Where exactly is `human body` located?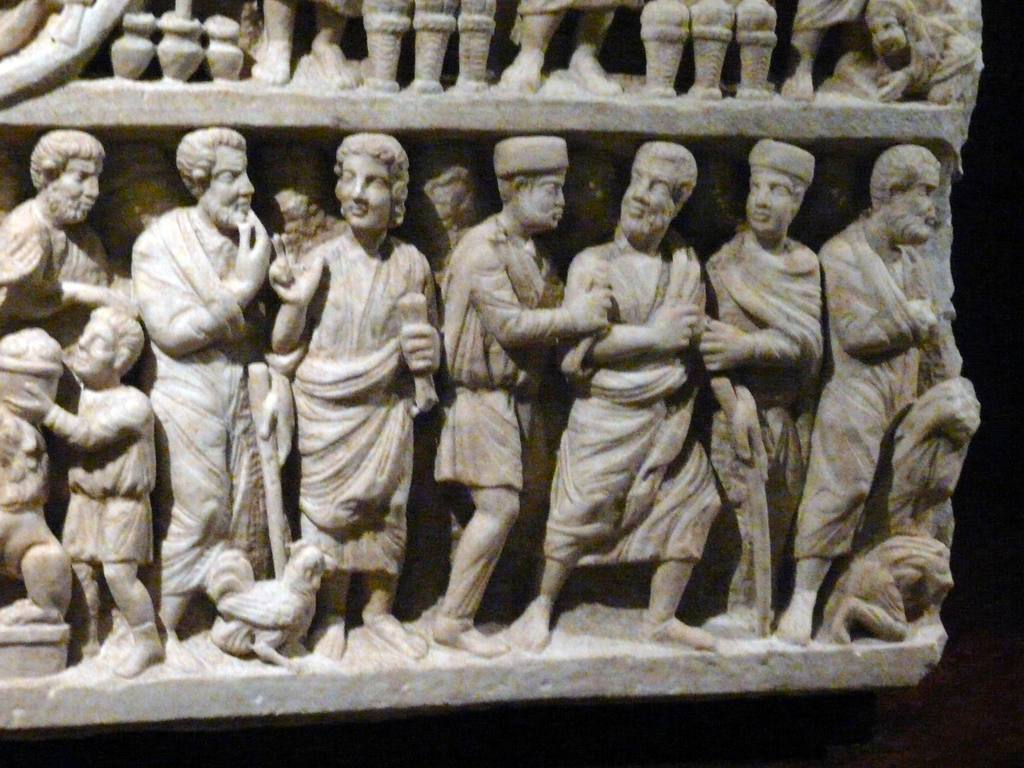
Its bounding box is bbox(258, 145, 442, 616).
